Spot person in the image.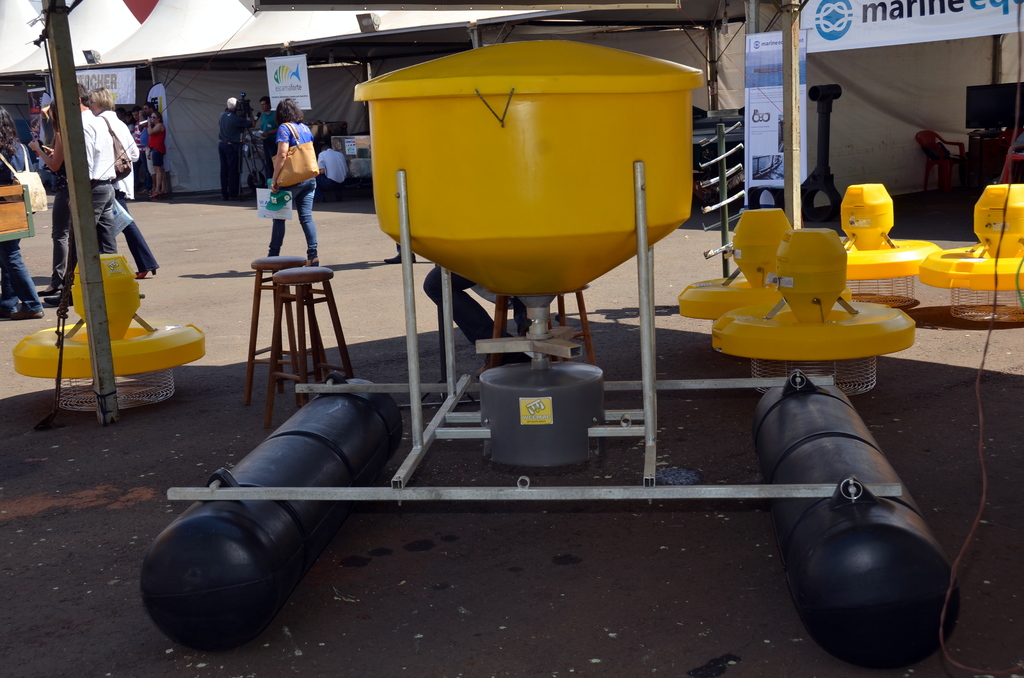
person found at (221,97,246,201).
